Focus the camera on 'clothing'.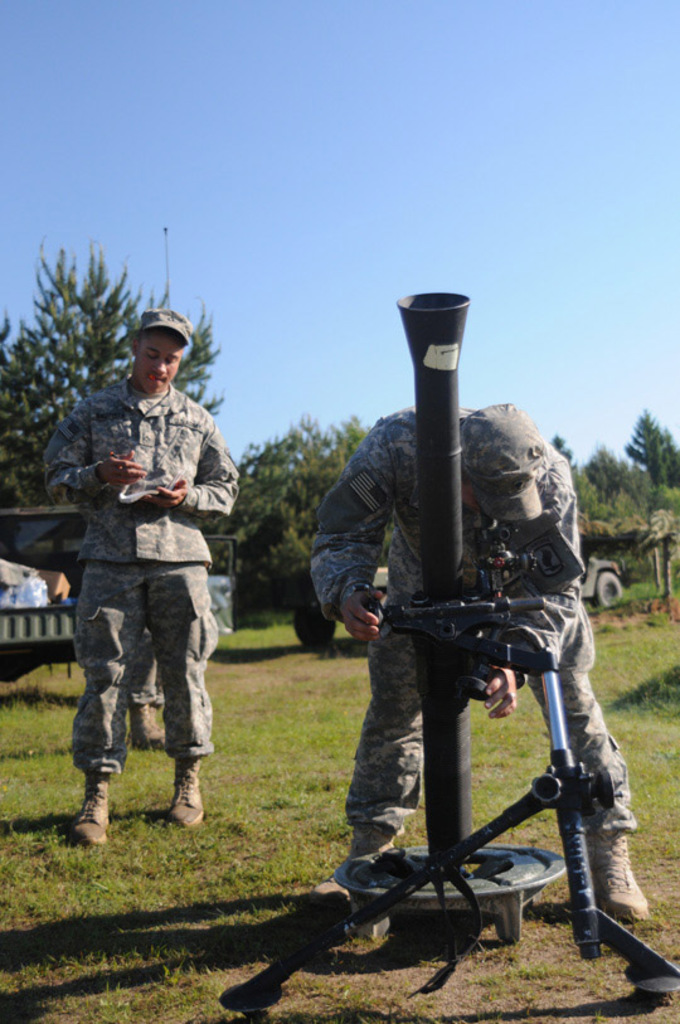
Focus region: [131,634,169,709].
